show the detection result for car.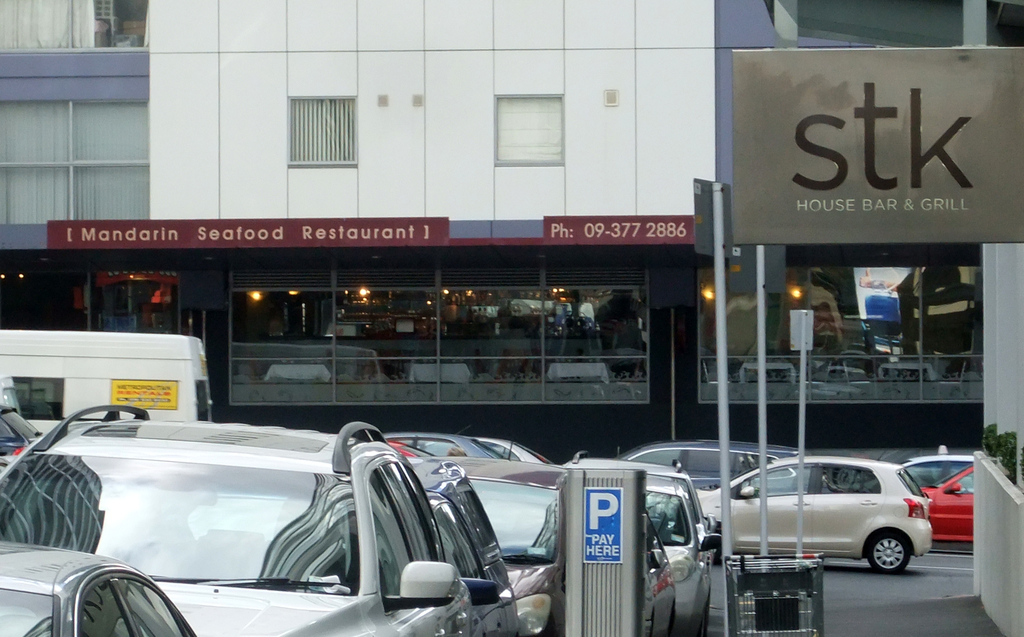
[left=924, top=467, right=975, bottom=538].
